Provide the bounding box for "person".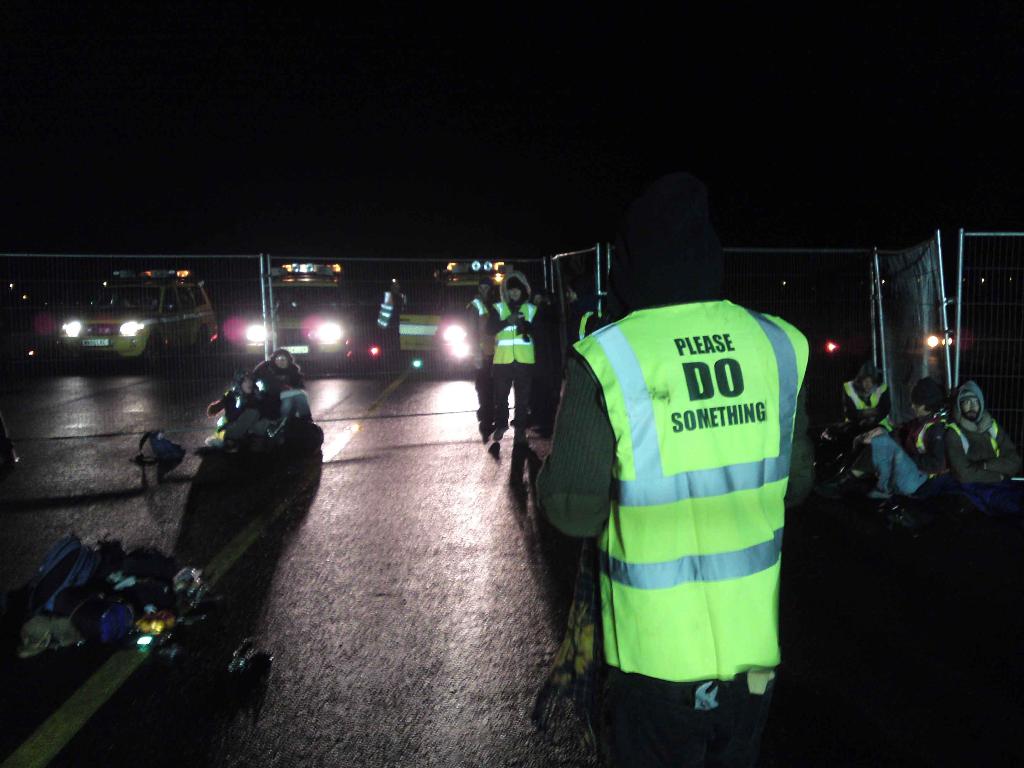
bbox(372, 276, 410, 362).
